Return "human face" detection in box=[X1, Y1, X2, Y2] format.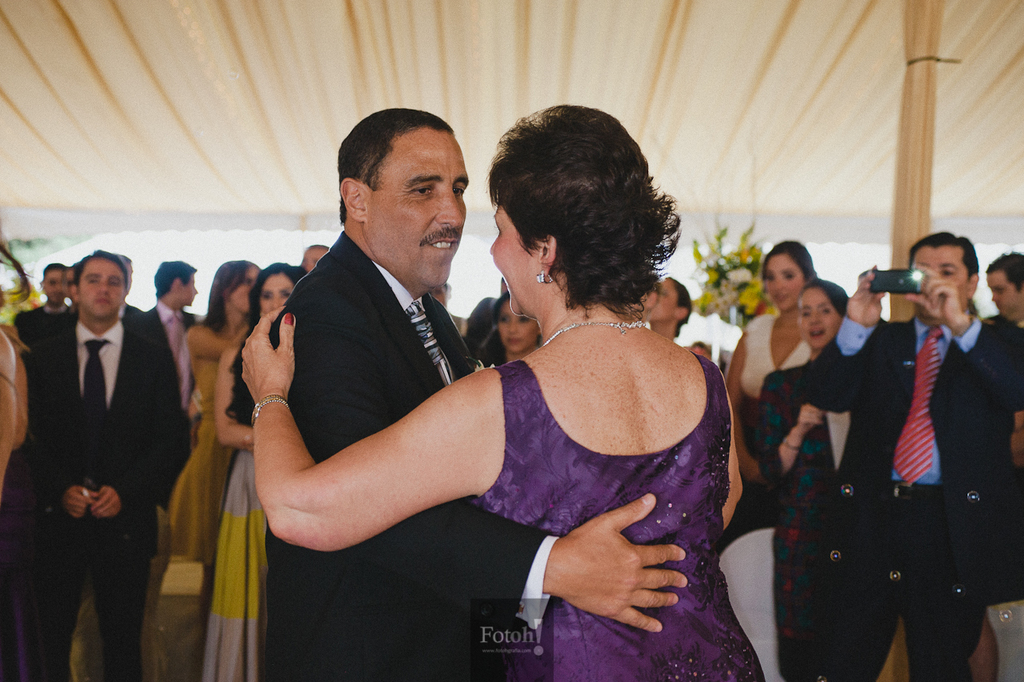
box=[488, 202, 541, 315].
